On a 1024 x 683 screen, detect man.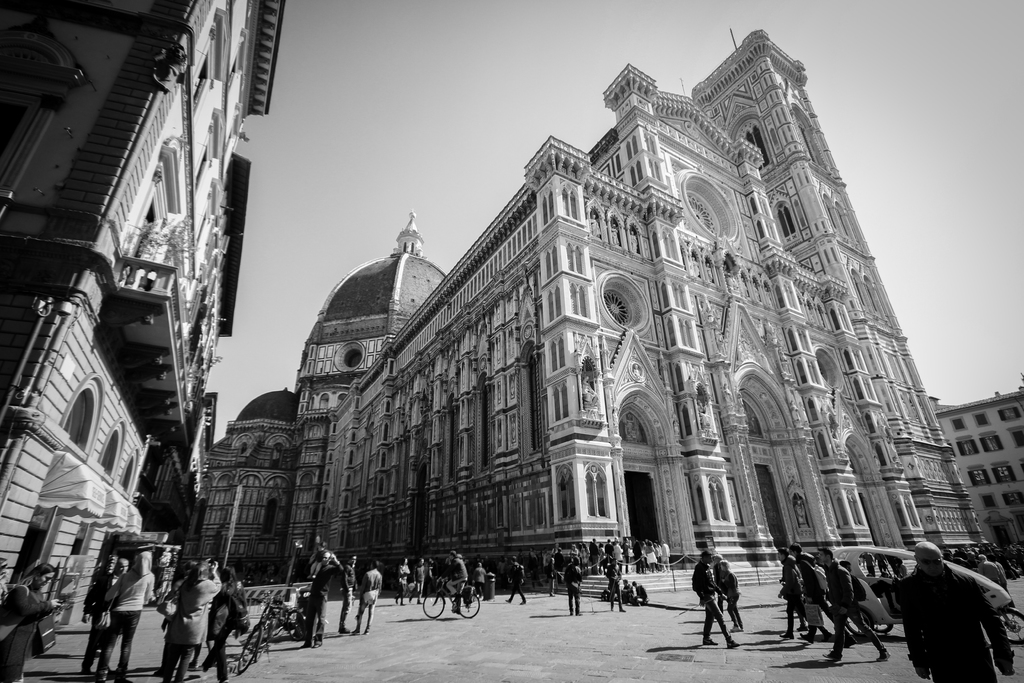
(left=355, top=562, right=383, bottom=635).
